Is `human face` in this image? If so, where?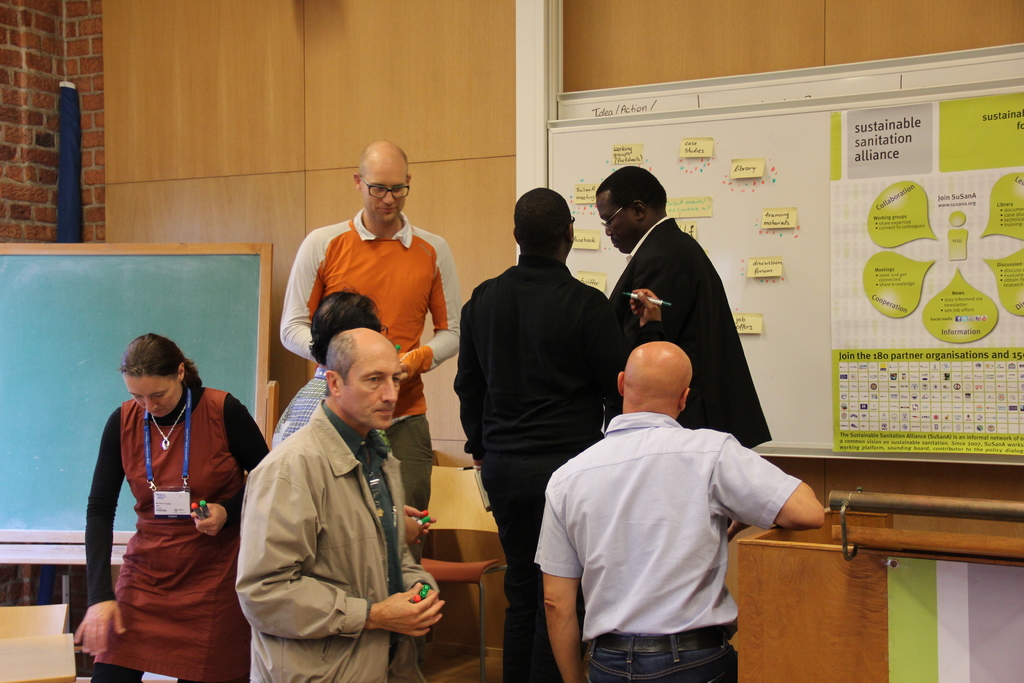
Yes, at (x1=596, y1=190, x2=637, y2=254).
